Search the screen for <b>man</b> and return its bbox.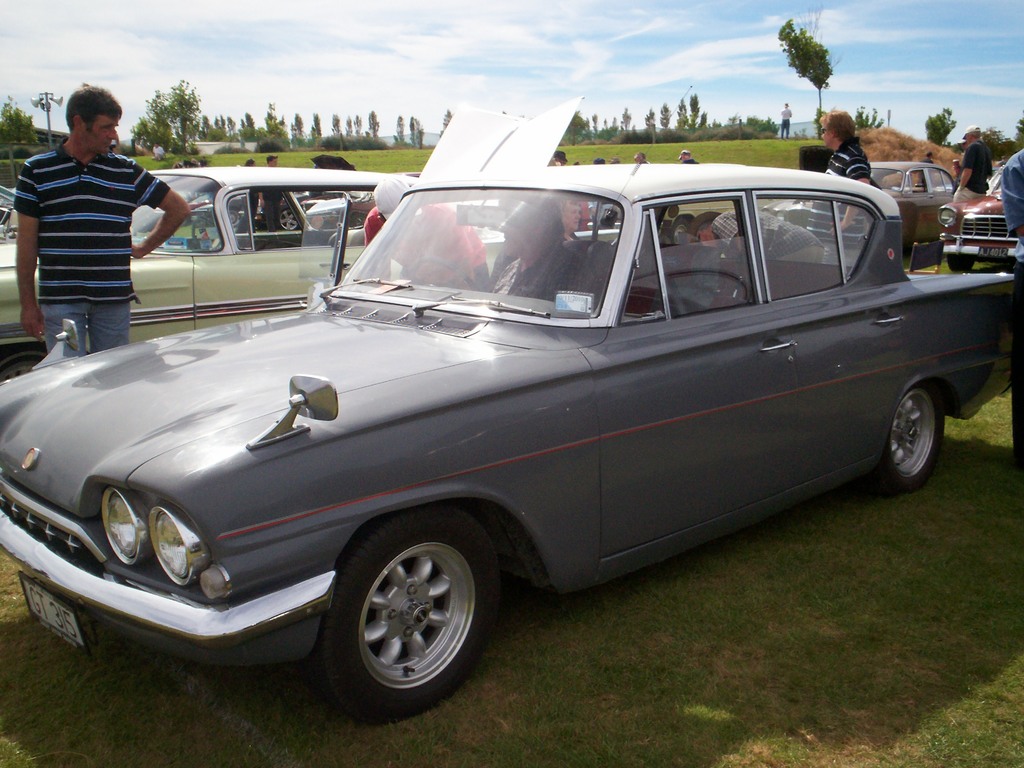
Found: [778, 102, 790, 137].
